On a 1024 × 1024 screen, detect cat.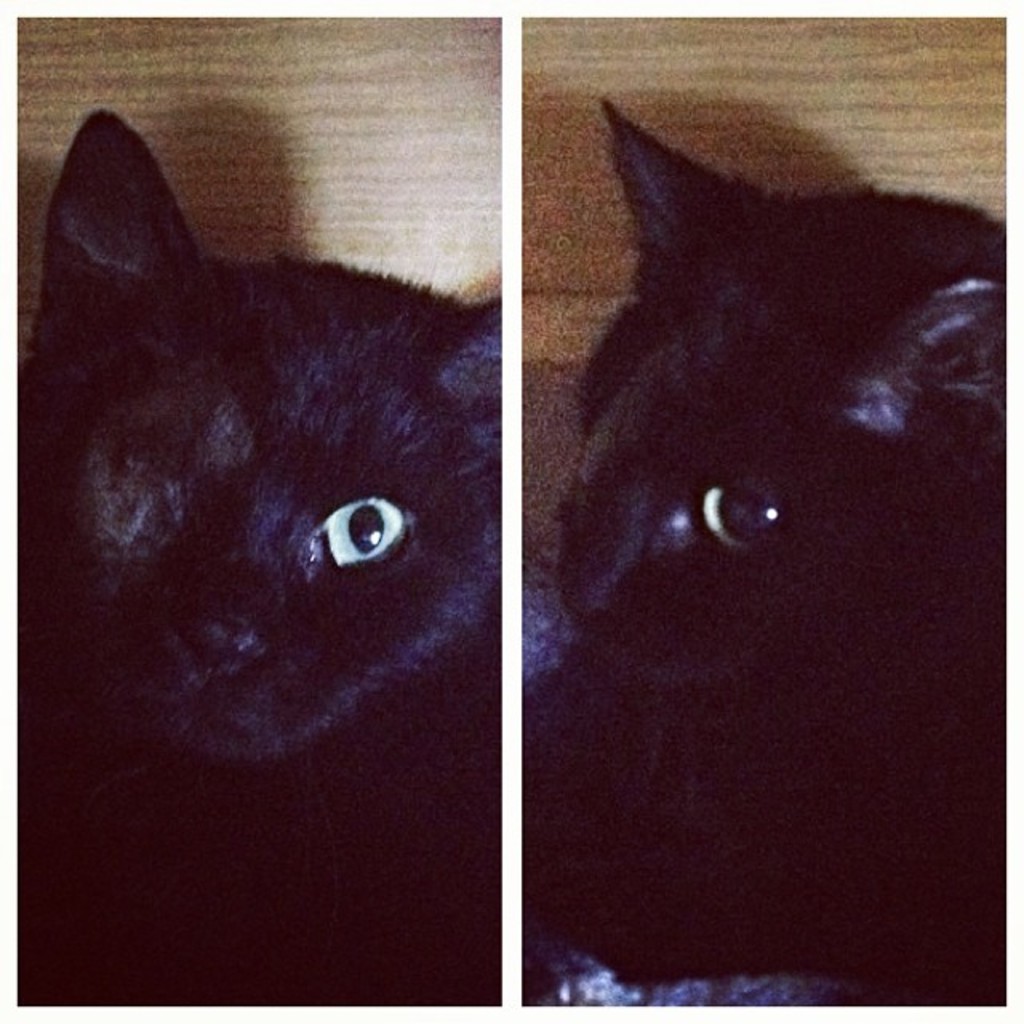
<box>19,101,502,1013</box>.
